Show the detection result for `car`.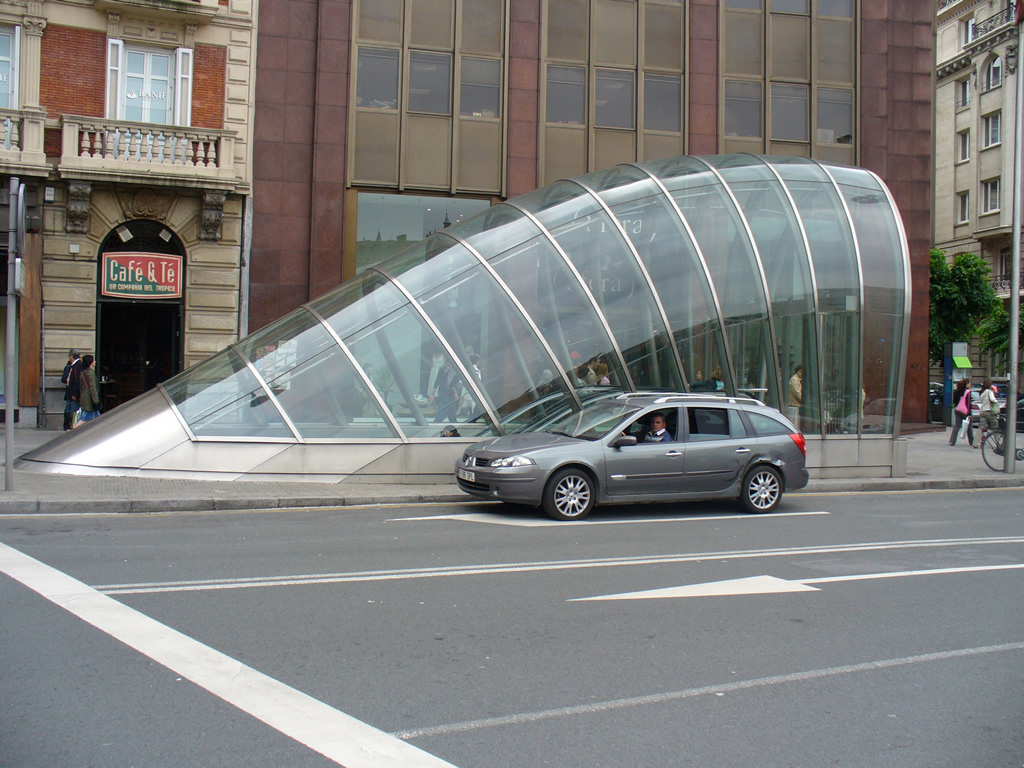
450,386,816,524.
